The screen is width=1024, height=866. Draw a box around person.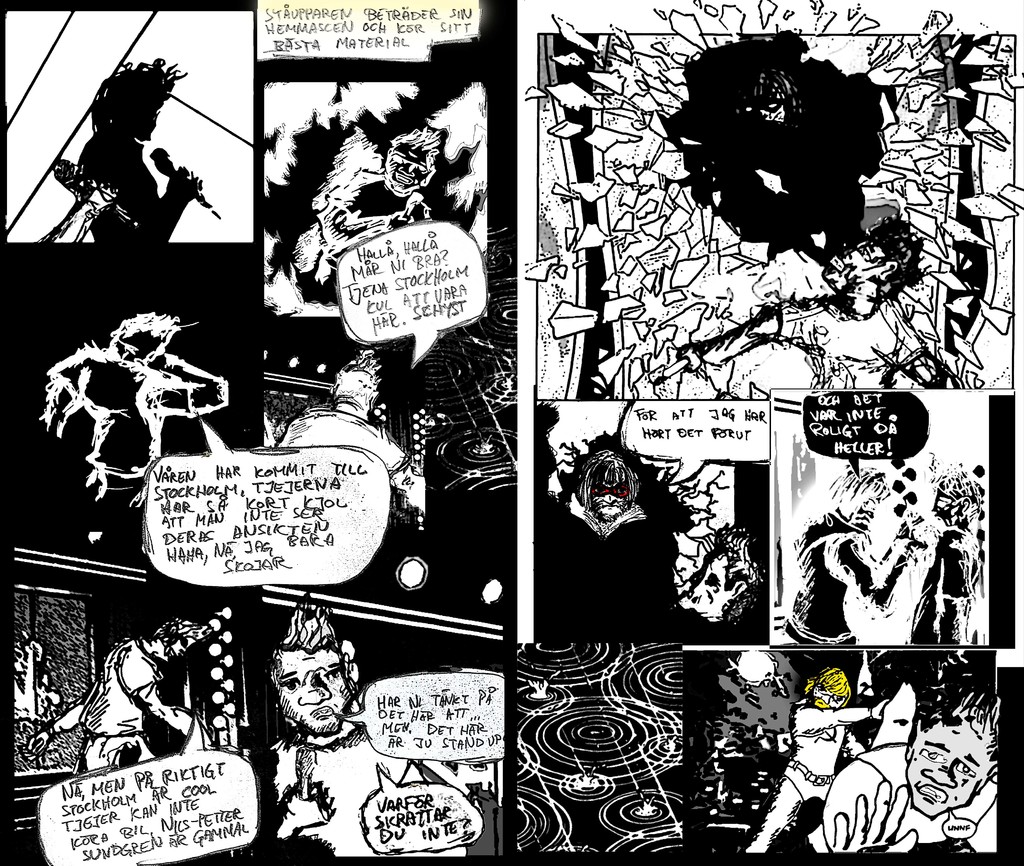
region(36, 302, 236, 566).
